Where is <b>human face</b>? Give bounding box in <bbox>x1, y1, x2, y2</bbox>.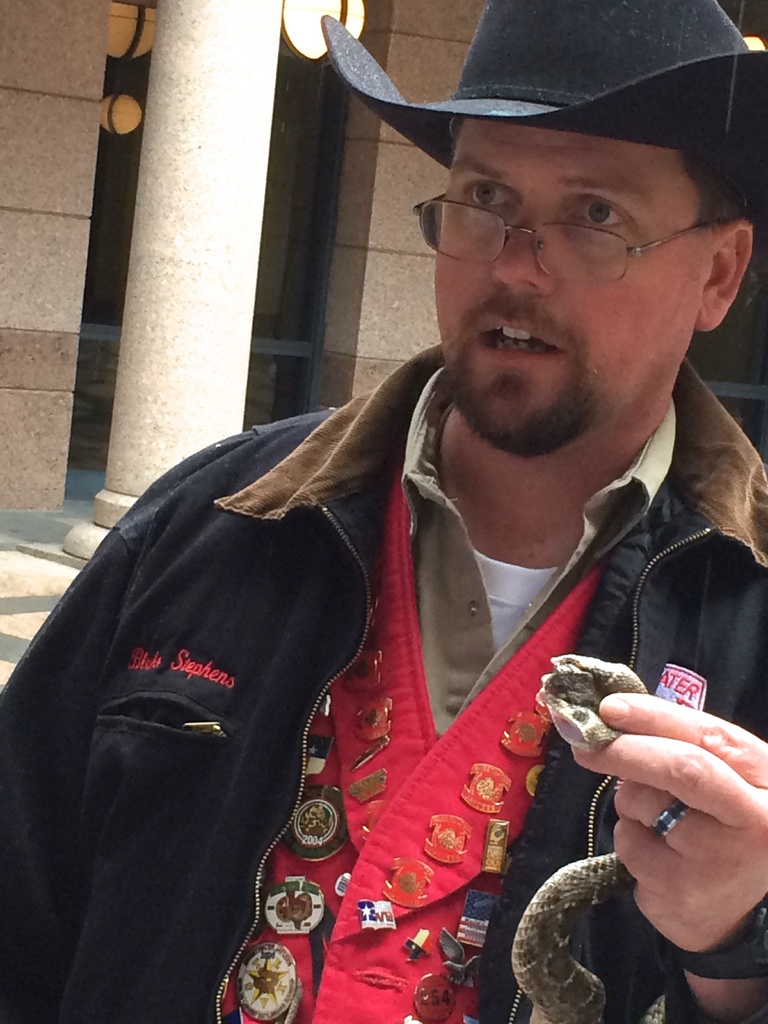
<bbox>436, 118, 708, 463</bbox>.
